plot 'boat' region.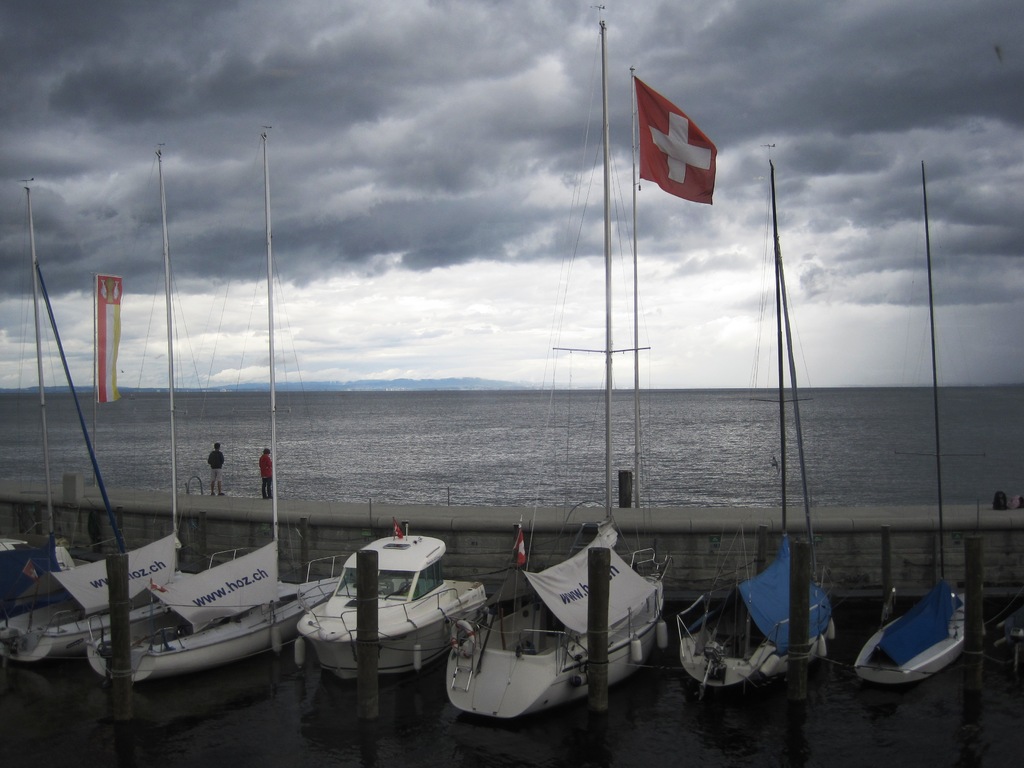
Plotted at rect(0, 172, 198, 671).
